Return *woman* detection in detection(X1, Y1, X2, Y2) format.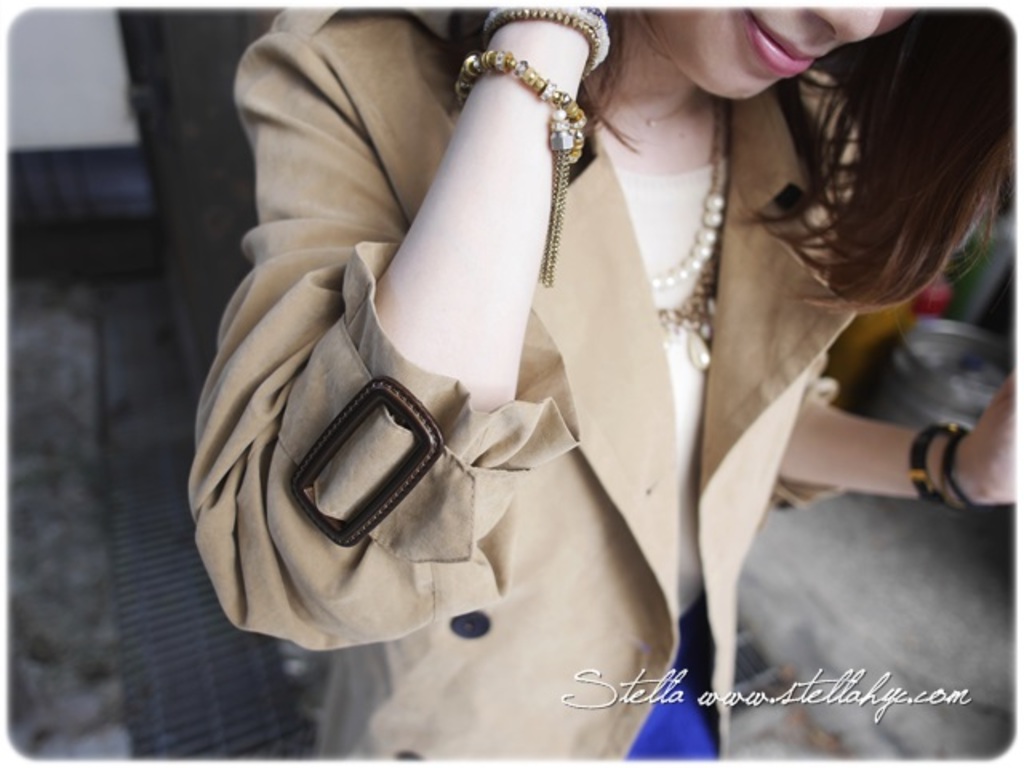
detection(194, 0, 906, 746).
